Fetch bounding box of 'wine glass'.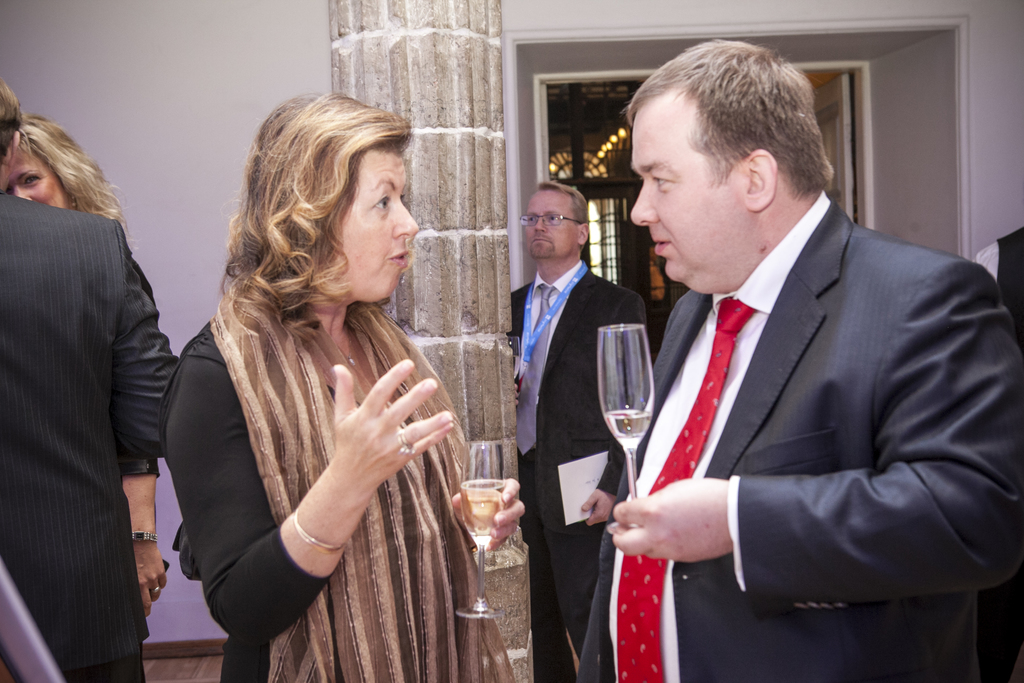
Bbox: [x1=504, y1=334, x2=522, y2=419].
